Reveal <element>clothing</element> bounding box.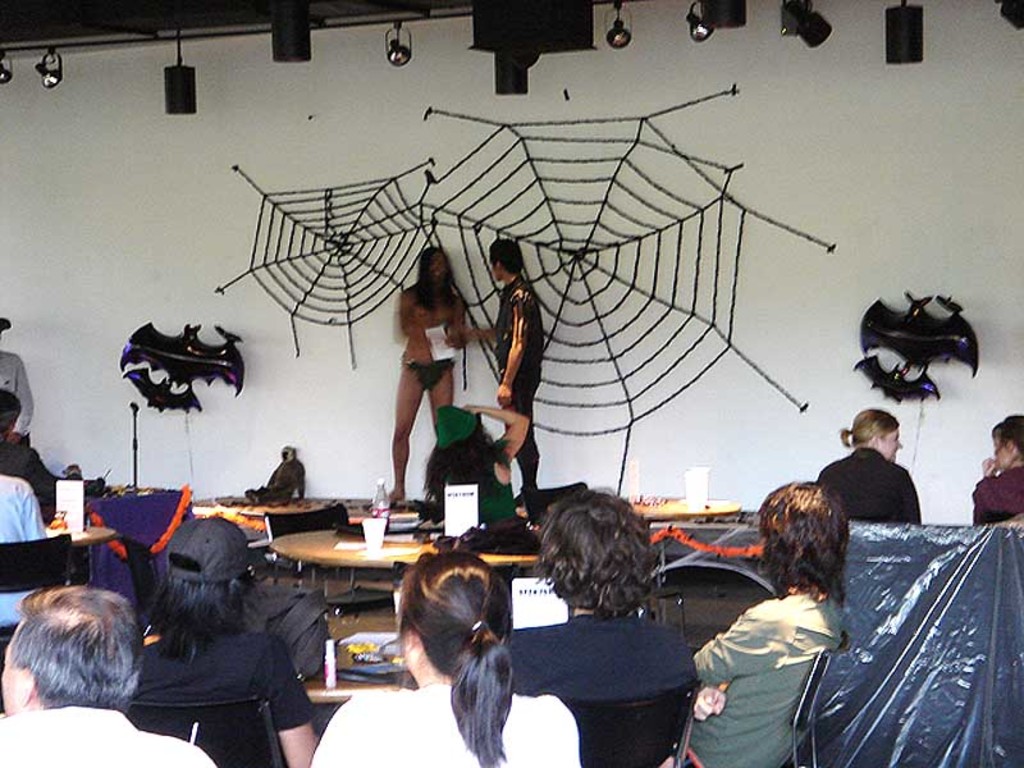
Revealed: [687, 586, 847, 767].
